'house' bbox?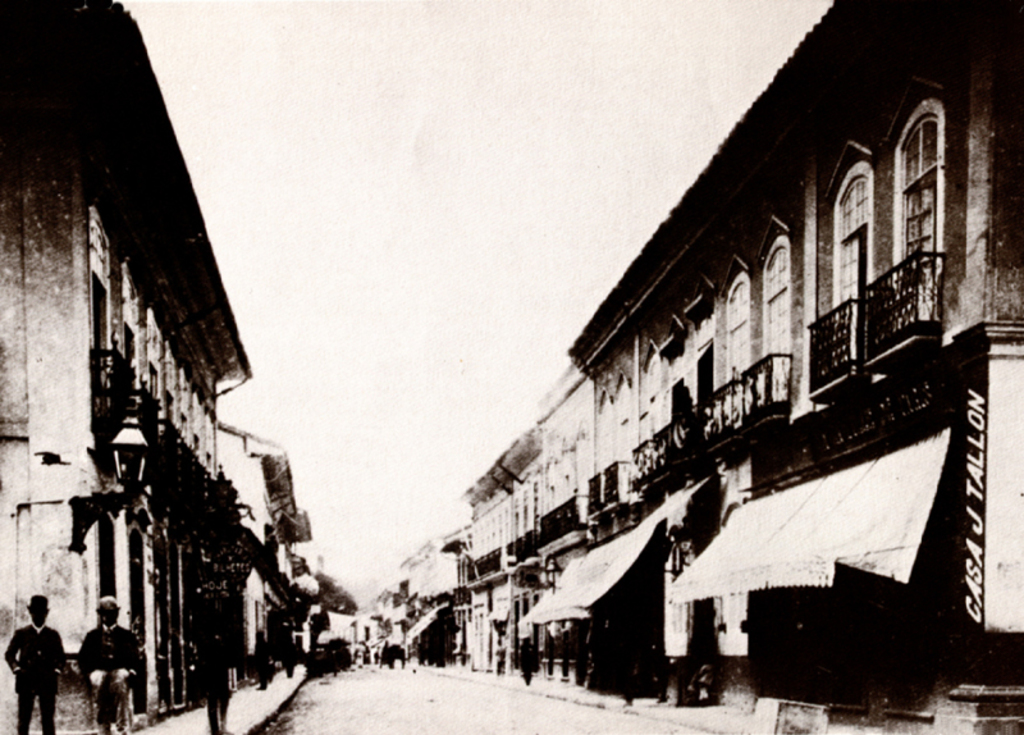
l=449, t=510, r=500, b=672
